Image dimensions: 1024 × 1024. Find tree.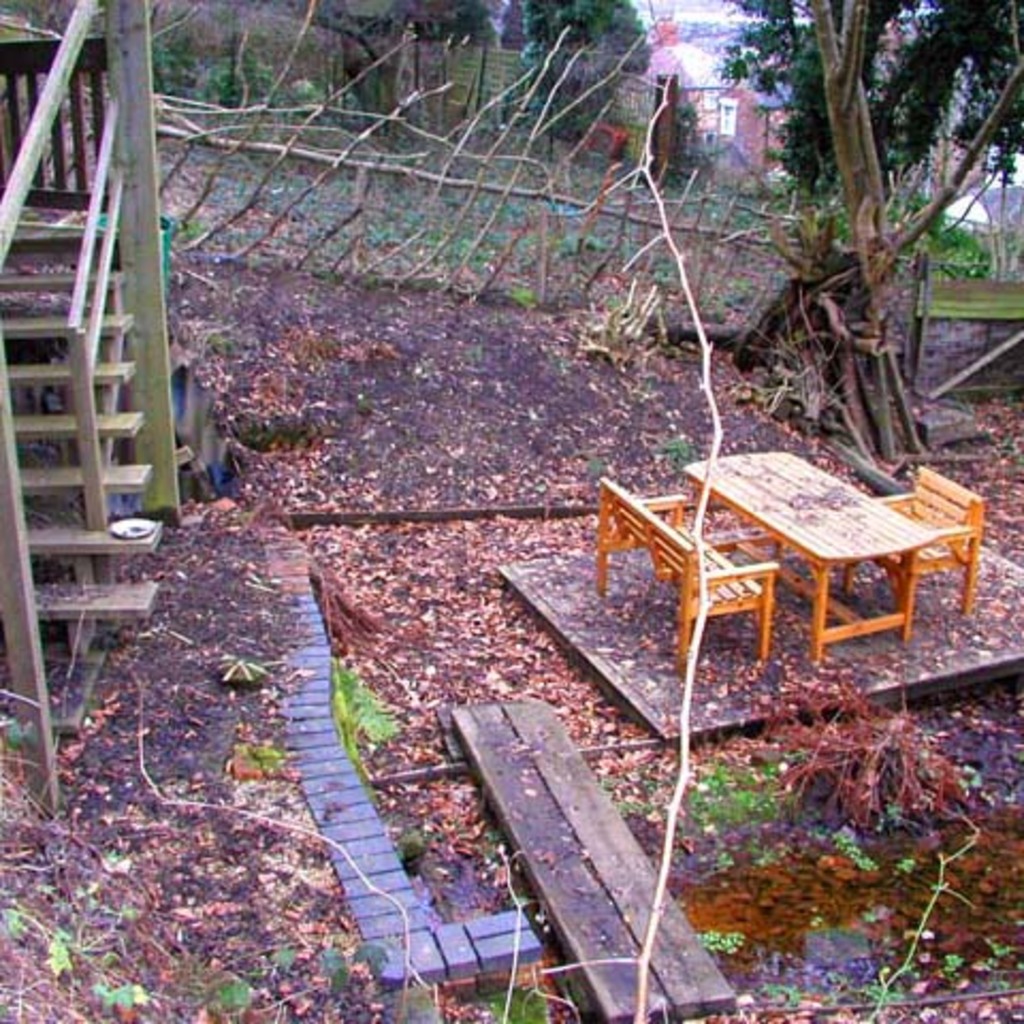
box(277, 0, 649, 169).
